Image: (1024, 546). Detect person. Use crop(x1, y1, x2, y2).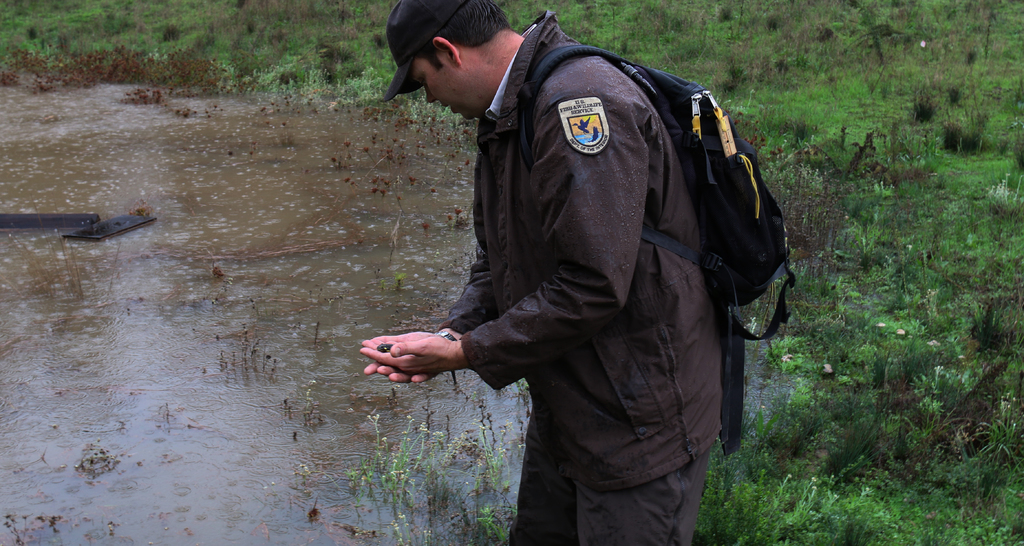
crop(347, 0, 742, 545).
